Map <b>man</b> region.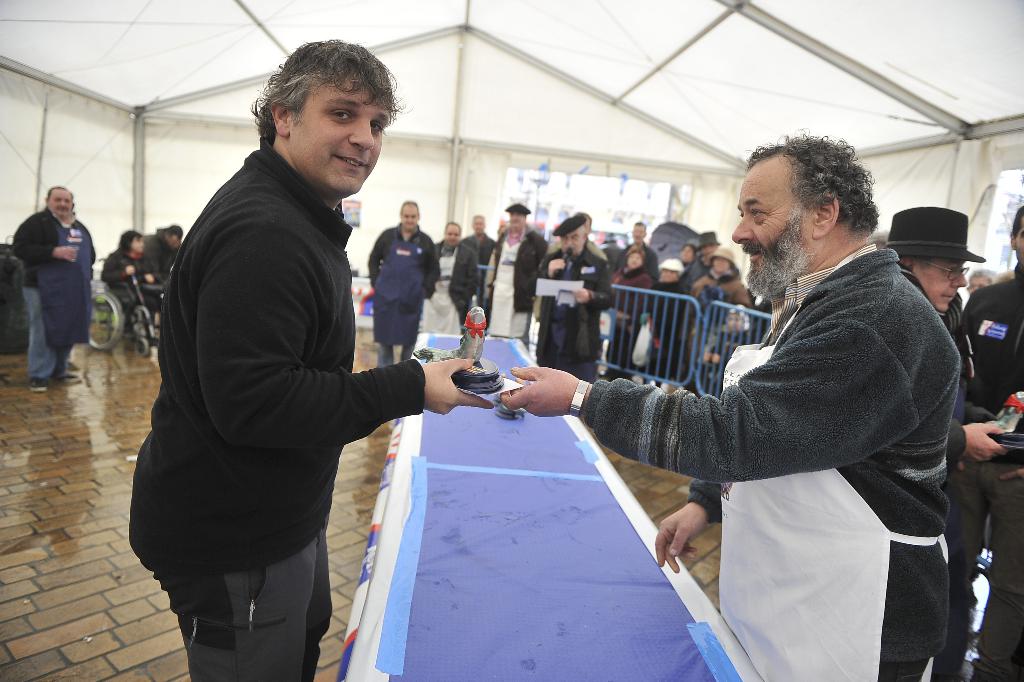
Mapped to l=417, t=220, r=488, b=333.
